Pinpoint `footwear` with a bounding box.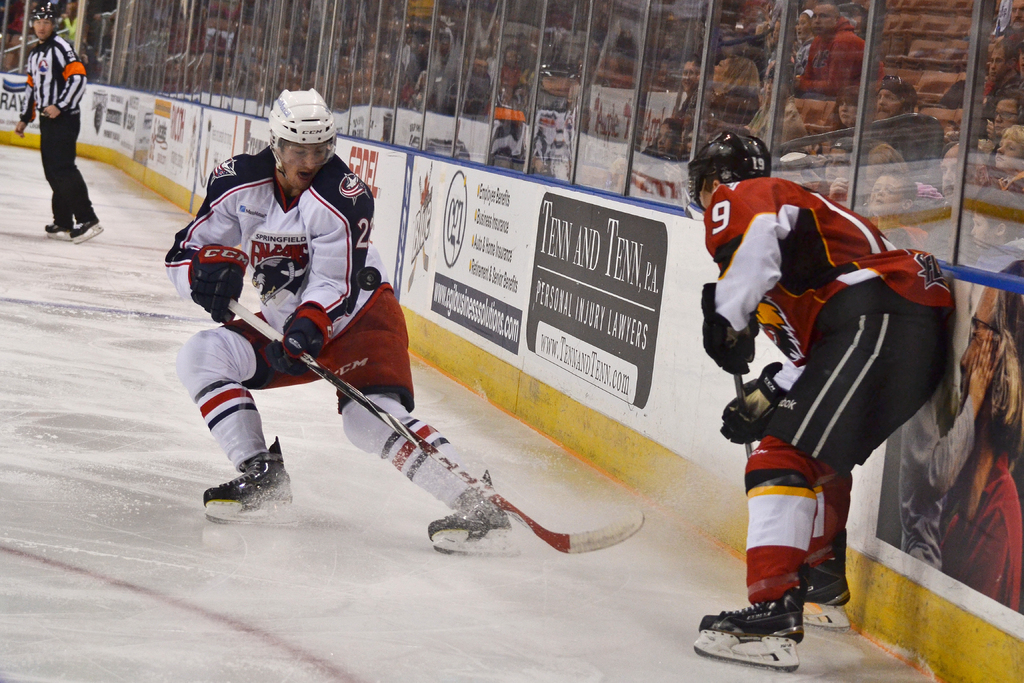
(left=63, top=213, right=99, bottom=242).
